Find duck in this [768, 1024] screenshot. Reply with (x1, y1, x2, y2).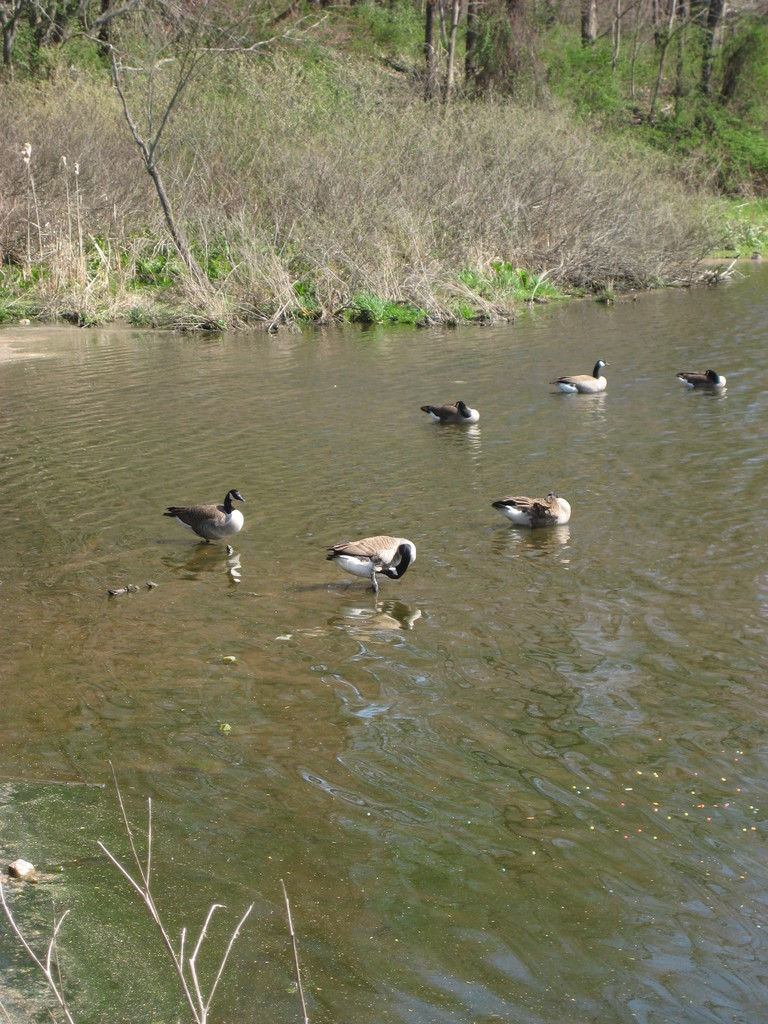
(317, 509, 428, 592).
